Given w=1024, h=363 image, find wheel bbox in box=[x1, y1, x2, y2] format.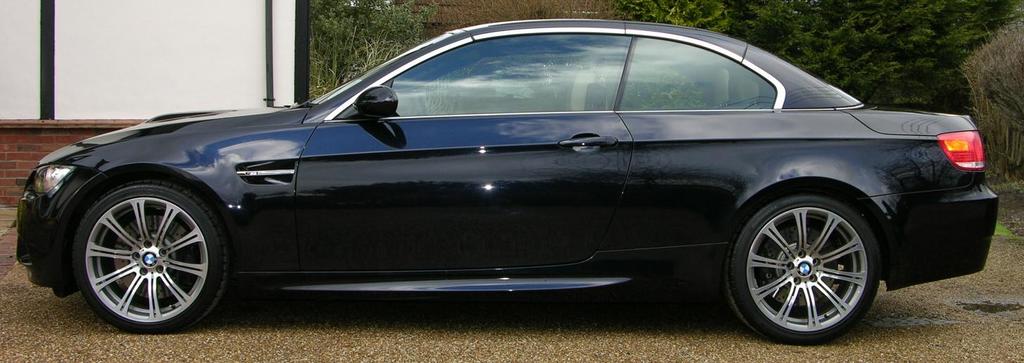
box=[68, 181, 232, 338].
